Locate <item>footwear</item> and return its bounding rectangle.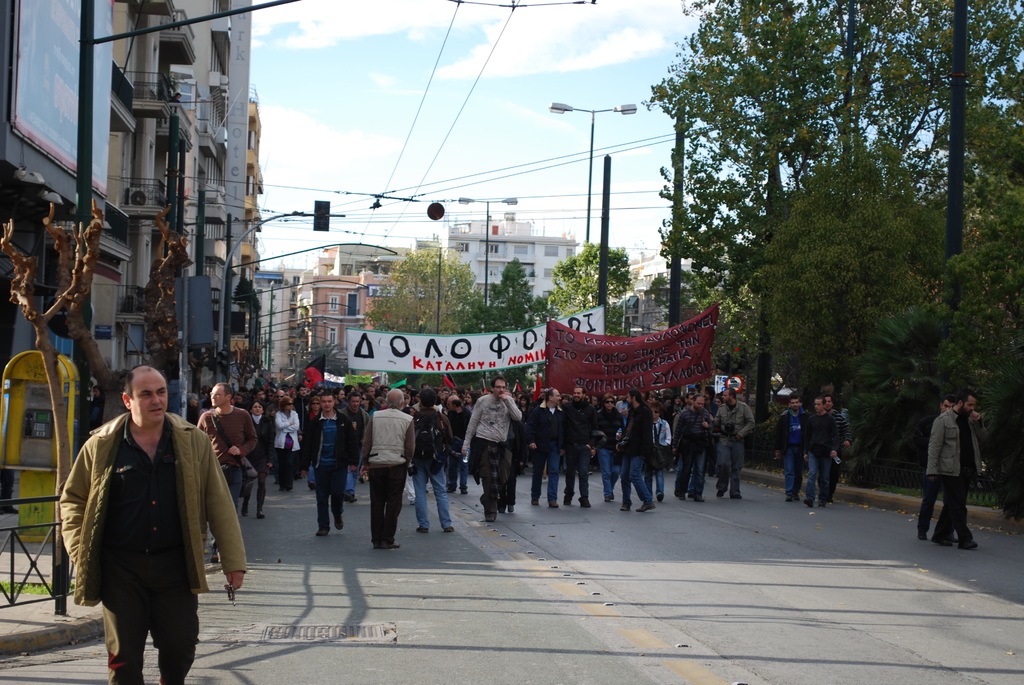
(x1=795, y1=492, x2=799, y2=499).
